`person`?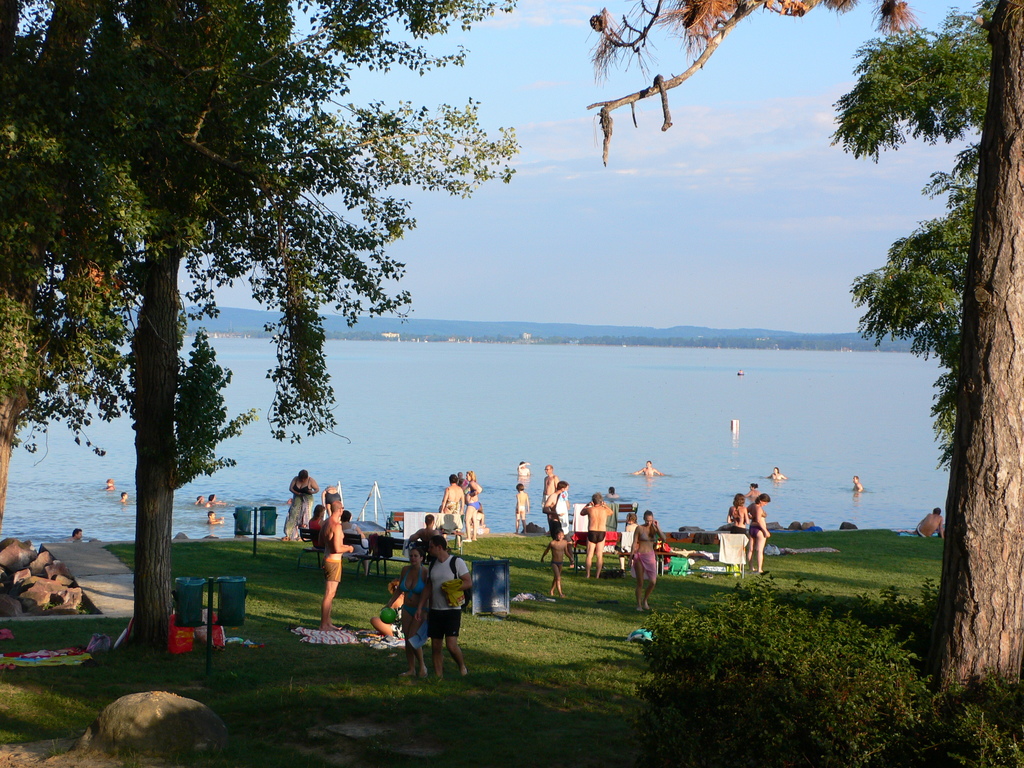
311 487 360 640
